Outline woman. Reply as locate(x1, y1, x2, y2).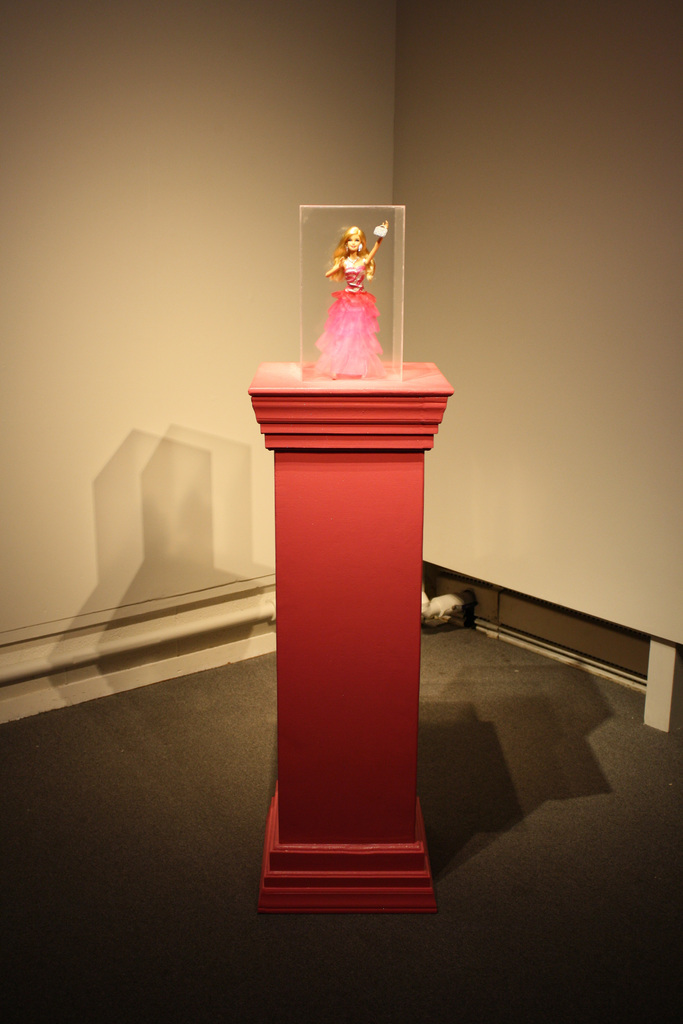
locate(301, 207, 400, 365).
